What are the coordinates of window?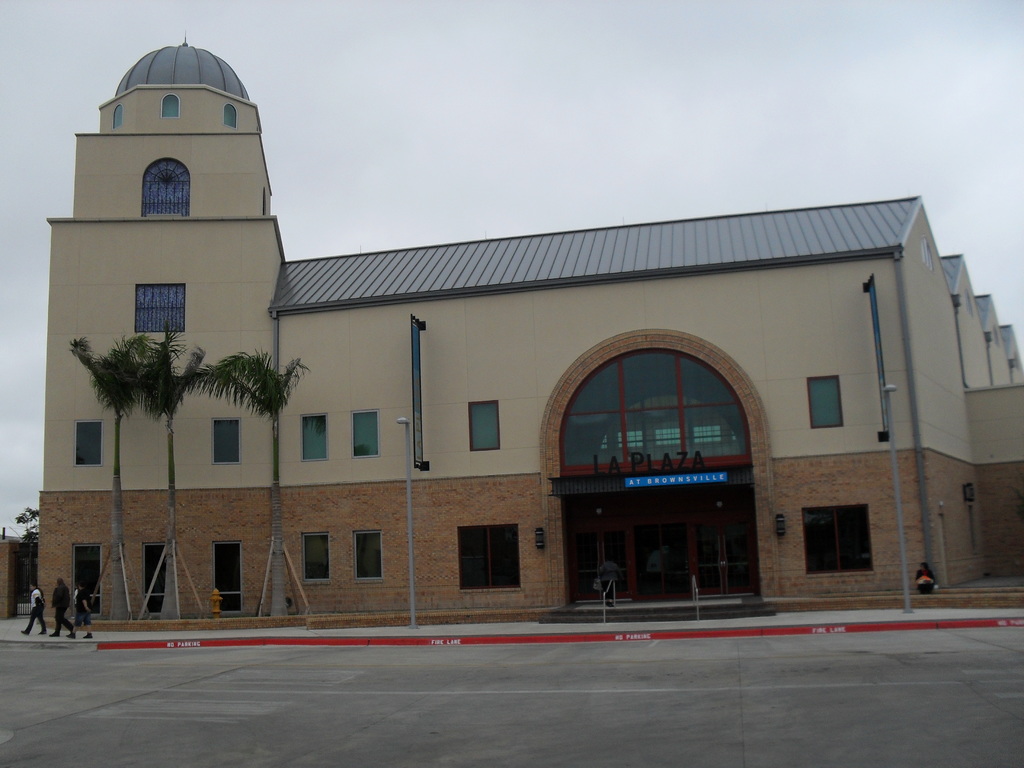
x1=223, y1=103, x2=238, y2=128.
